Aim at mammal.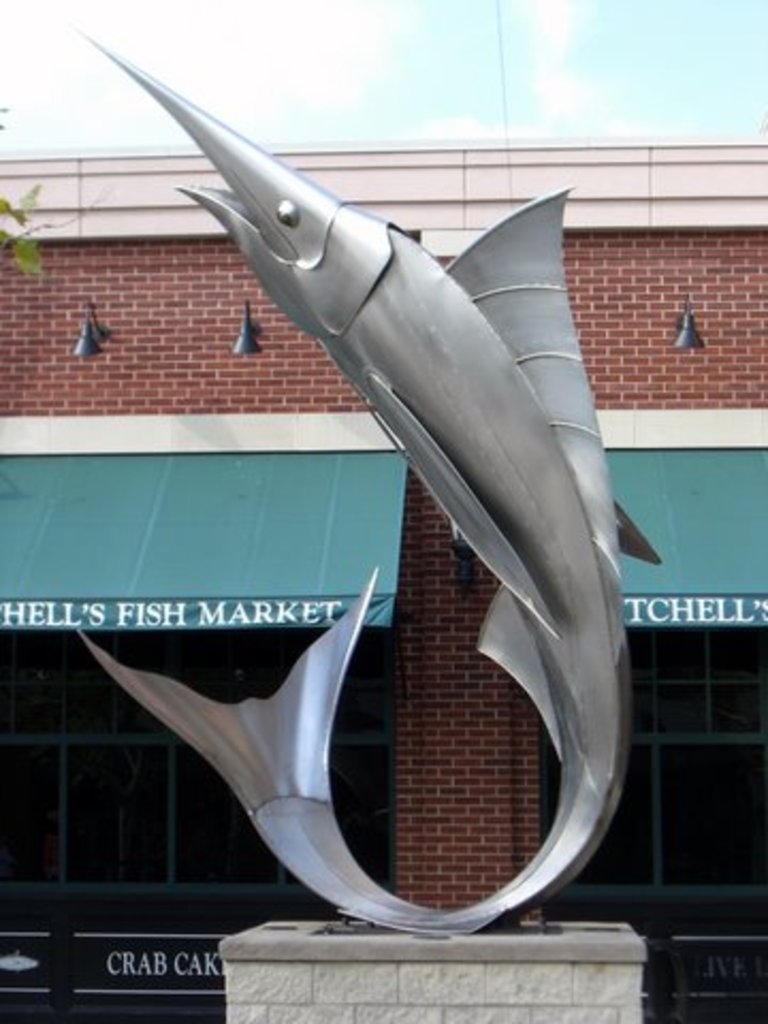
Aimed at <region>81, 100, 676, 885</region>.
